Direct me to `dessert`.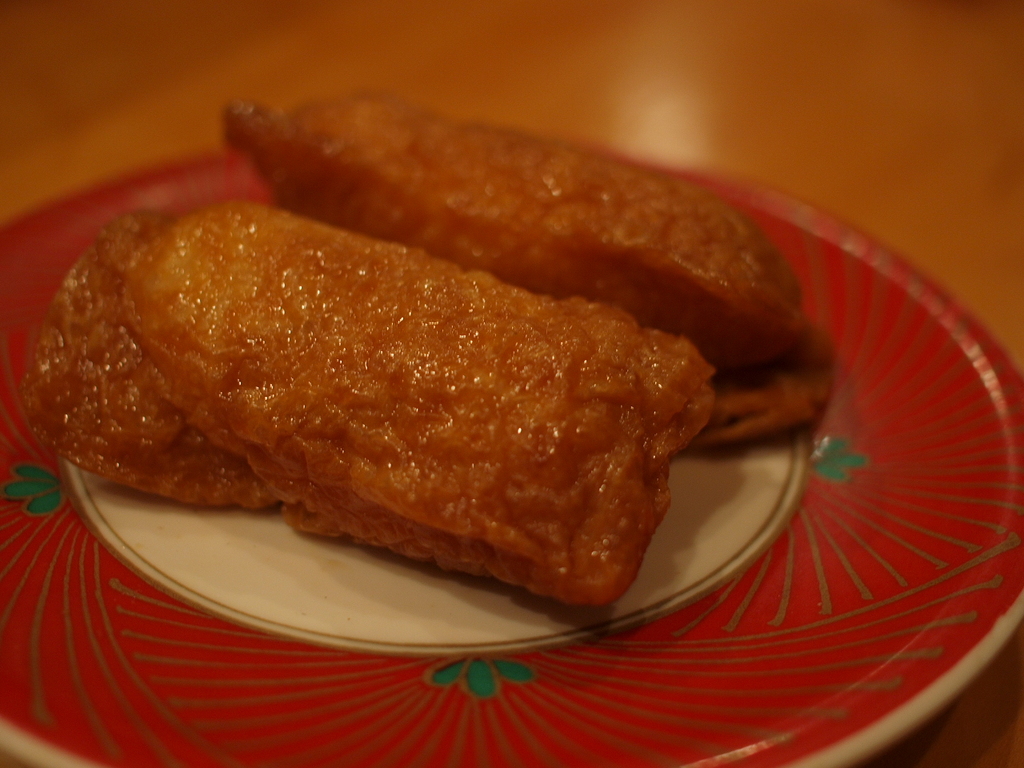
Direction: <region>230, 86, 832, 438</region>.
